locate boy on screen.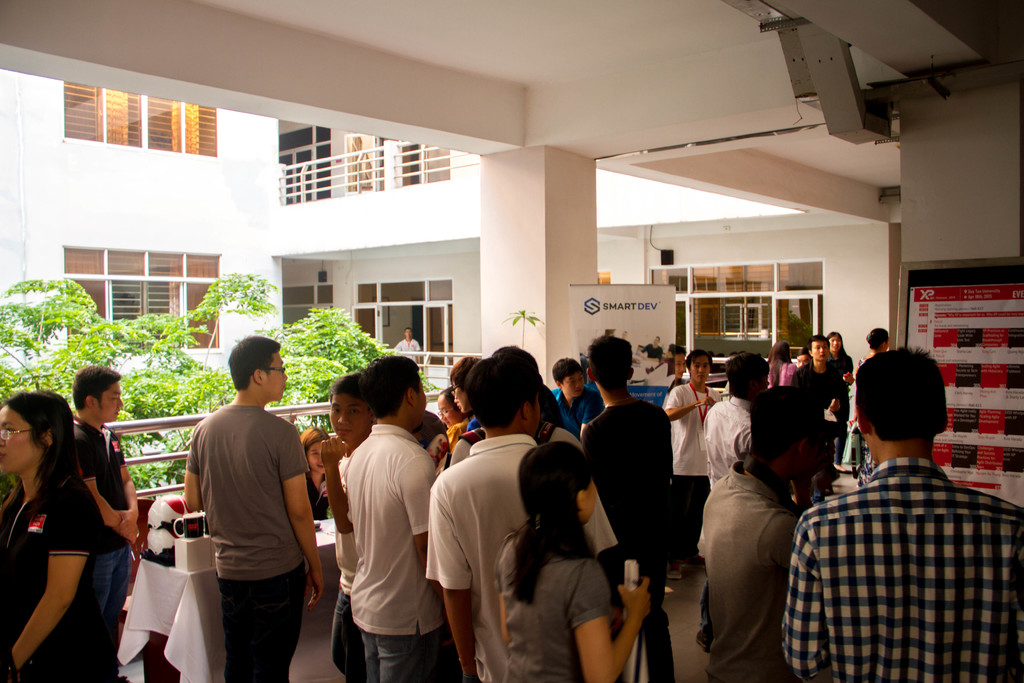
On screen at <box>551,358,602,438</box>.
